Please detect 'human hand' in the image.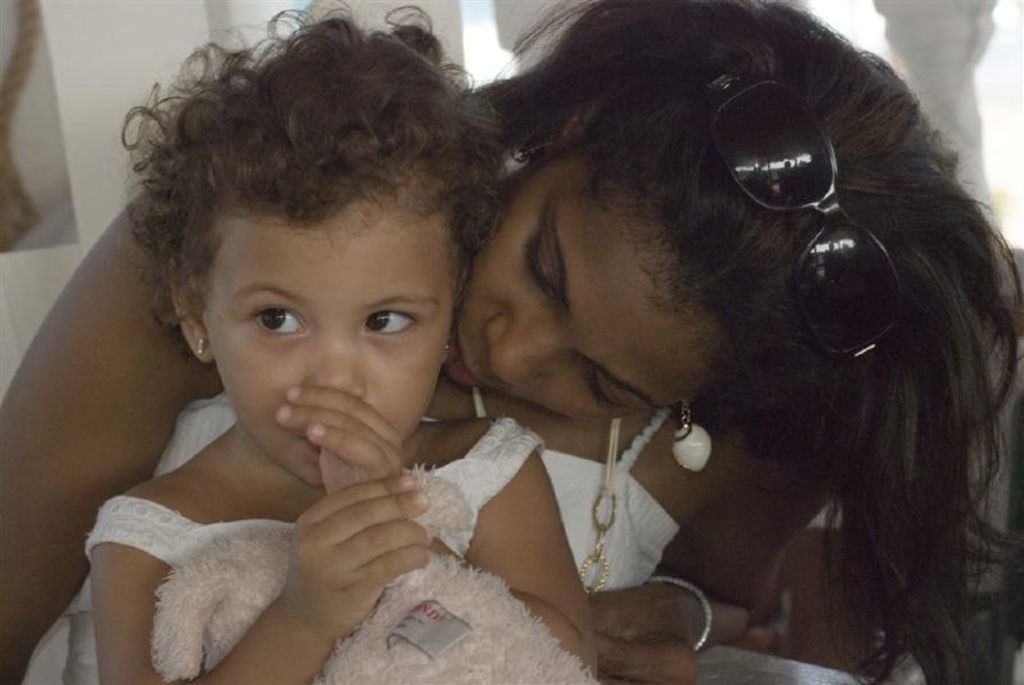
crop(585, 592, 703, 684).
